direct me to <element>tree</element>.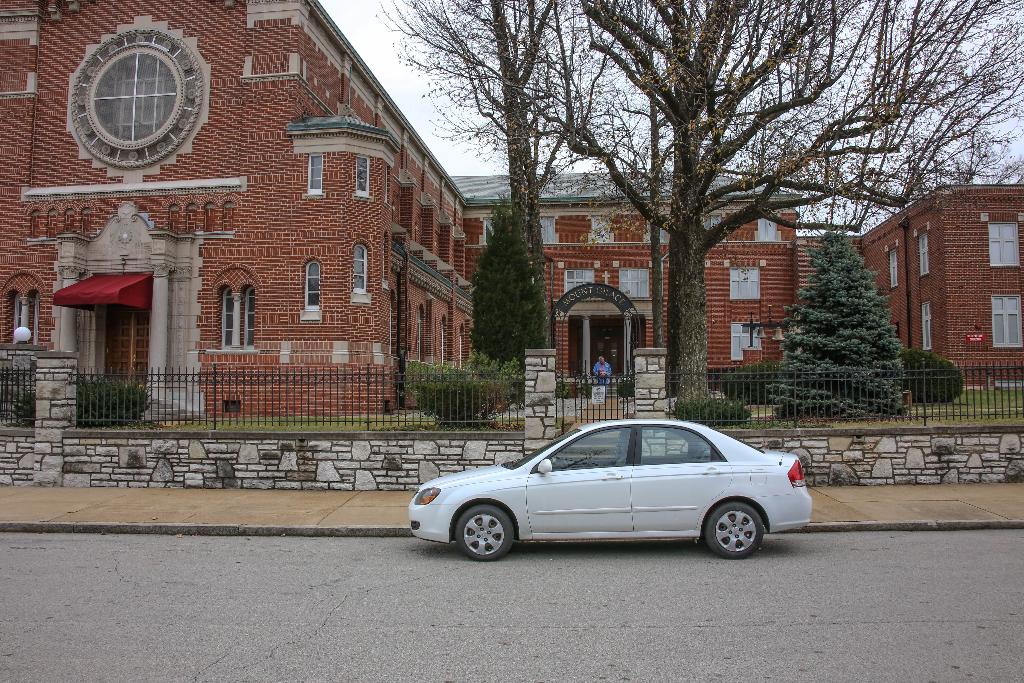
Direction: rect(363, 0, 616, 379).
